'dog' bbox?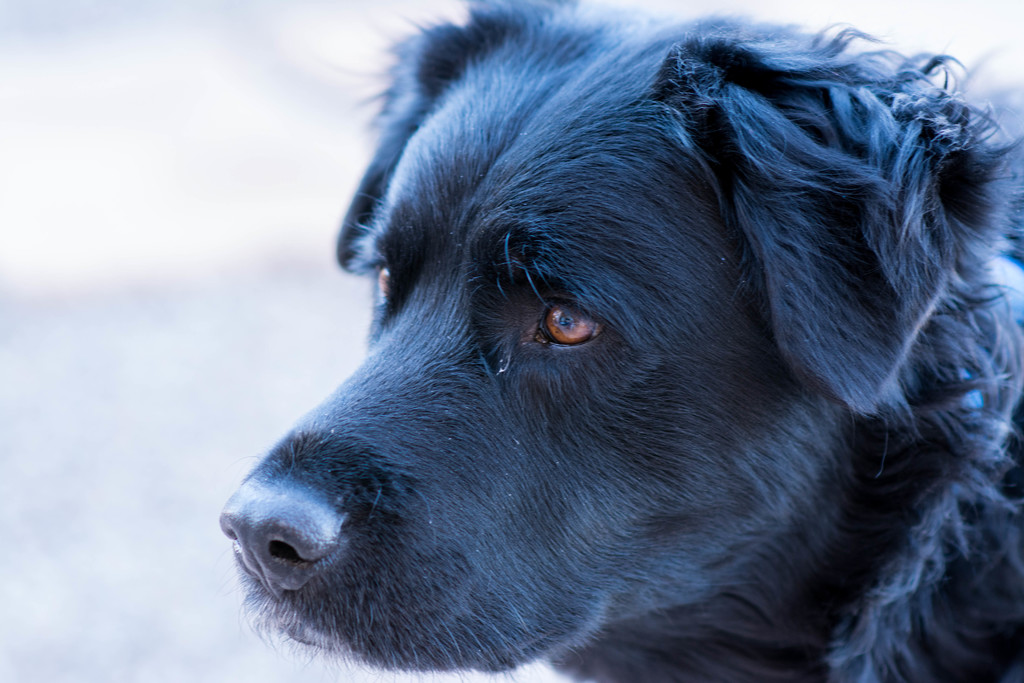
region(219, 0, 1023, 682)
